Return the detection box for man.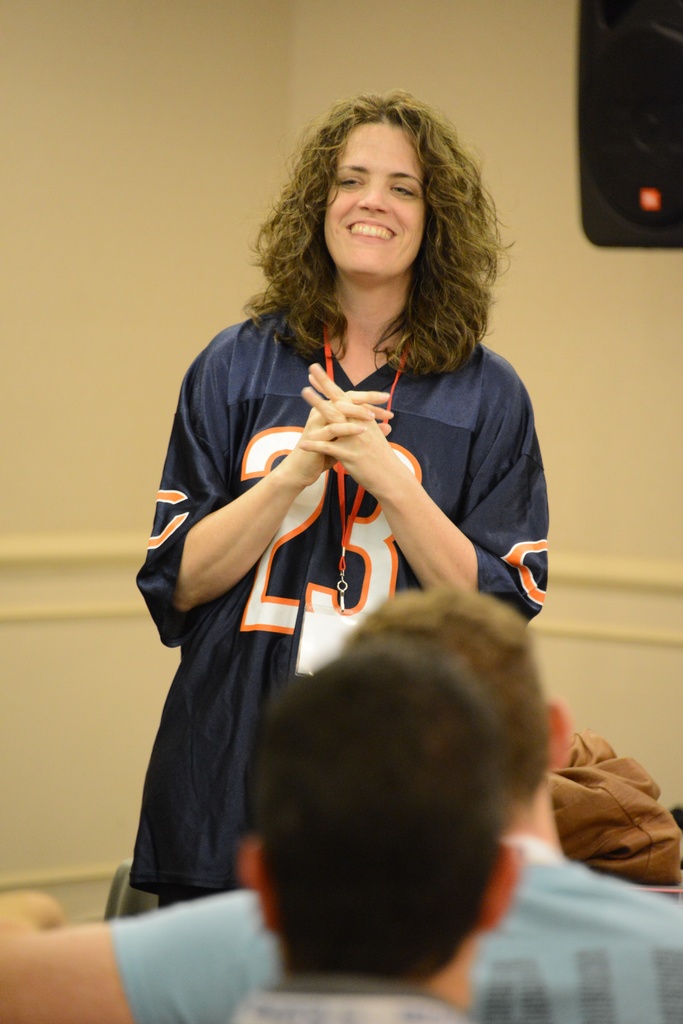
[227, 650, 517, 1023].
